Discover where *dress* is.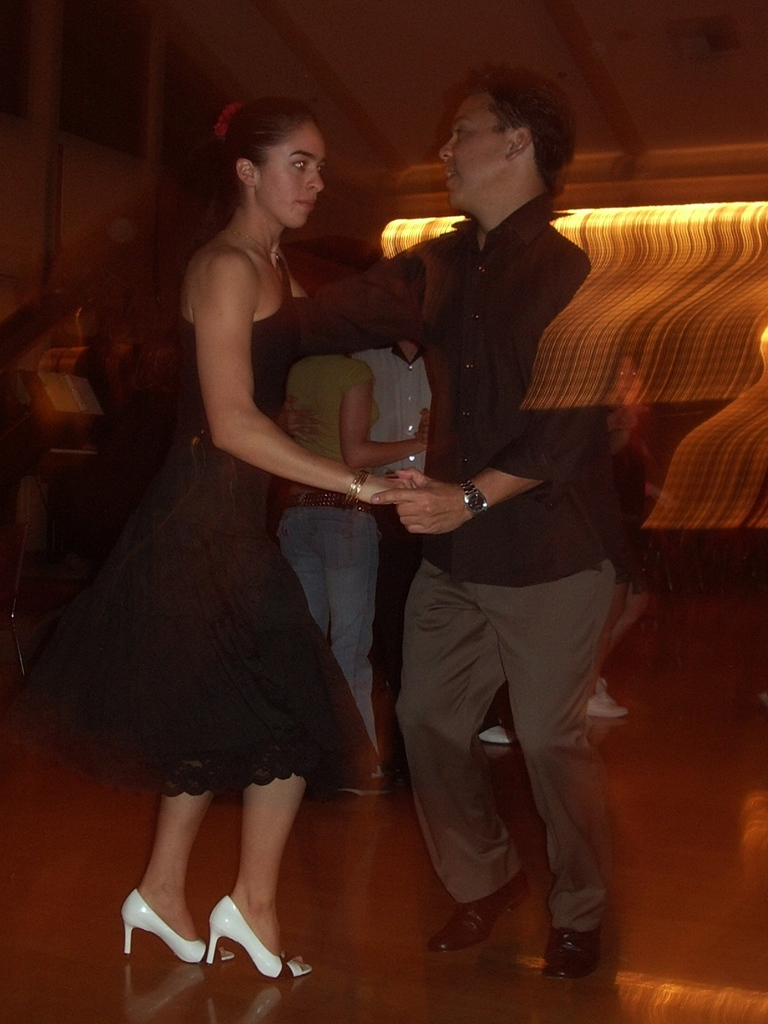
Discovered at <region>115, 261, 346, 796</region>.
